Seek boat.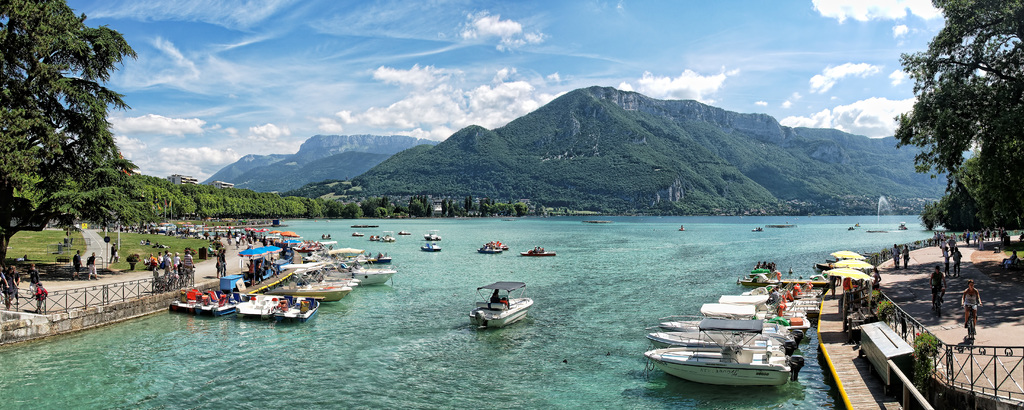
bbox=[468, 284, 543, 332].
